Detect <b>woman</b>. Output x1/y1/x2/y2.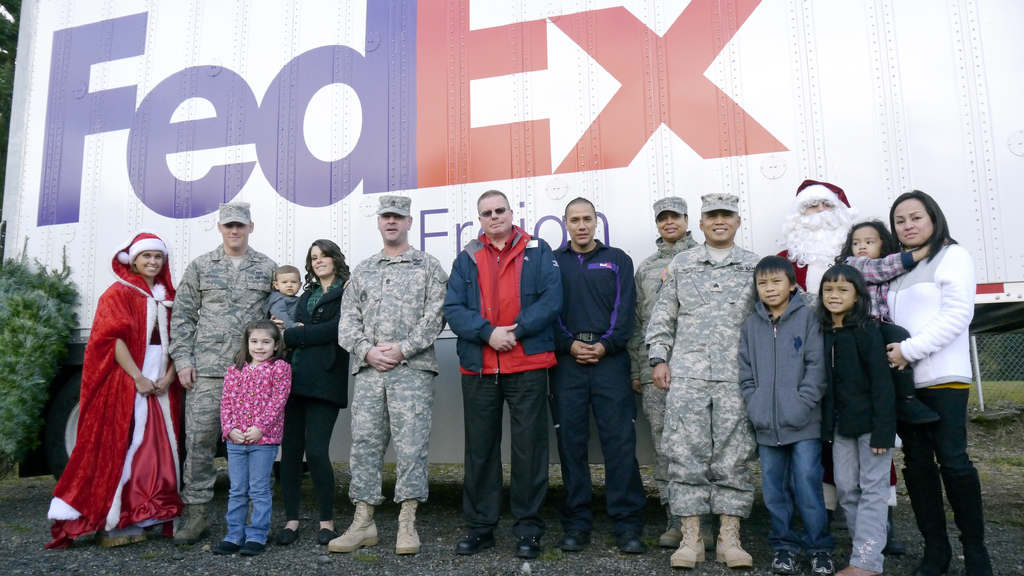
271/234/345/541.
